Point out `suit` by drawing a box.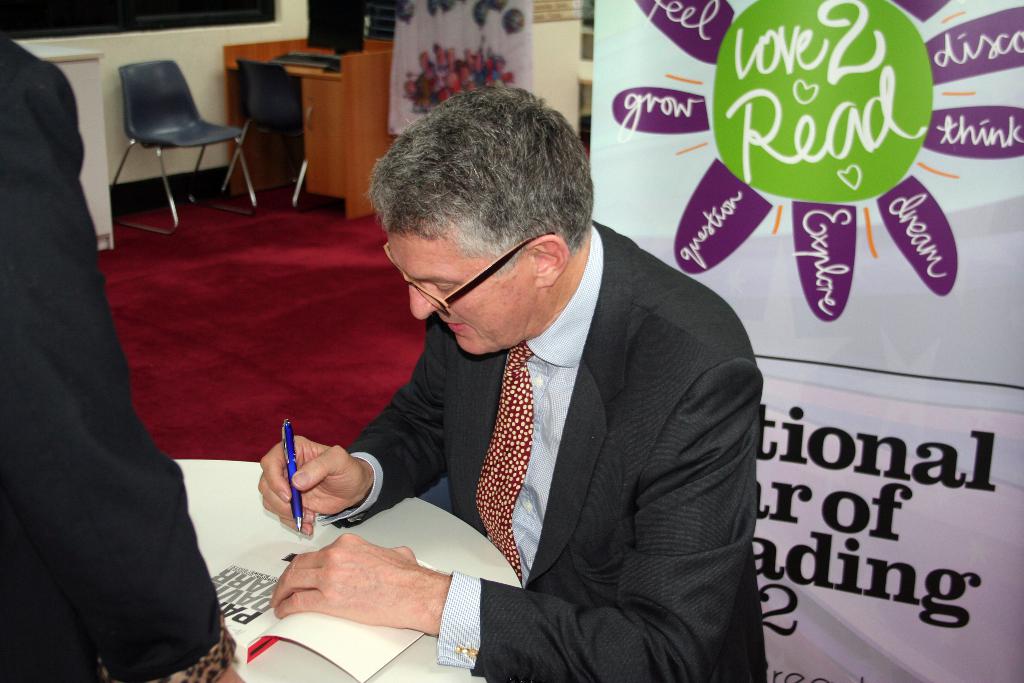
355:133:772:658.
